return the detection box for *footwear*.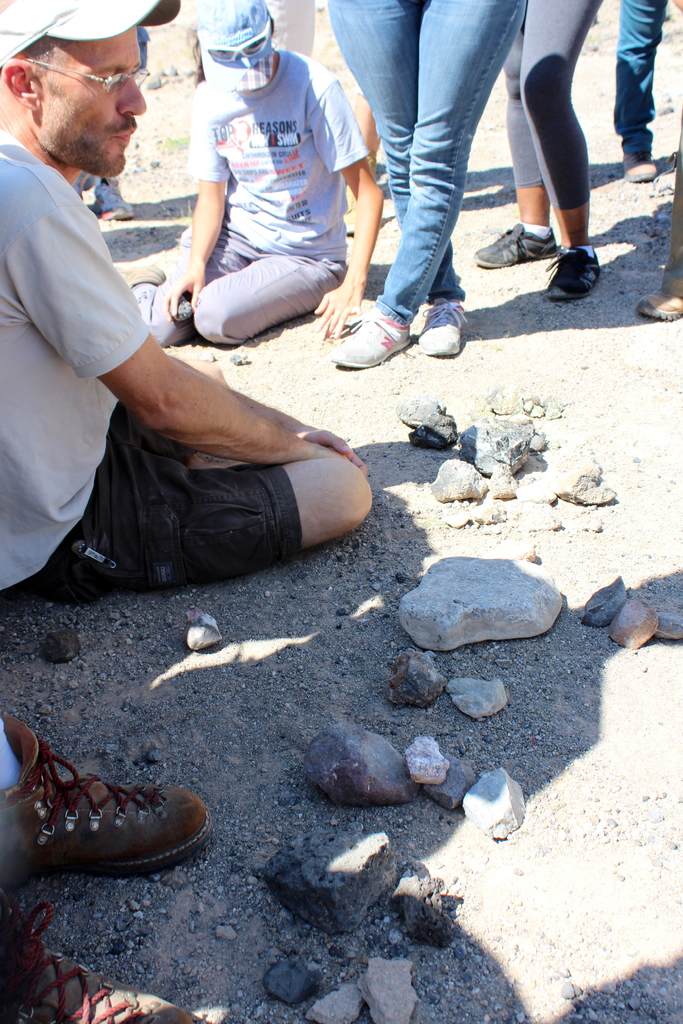
0/721/207/879.
